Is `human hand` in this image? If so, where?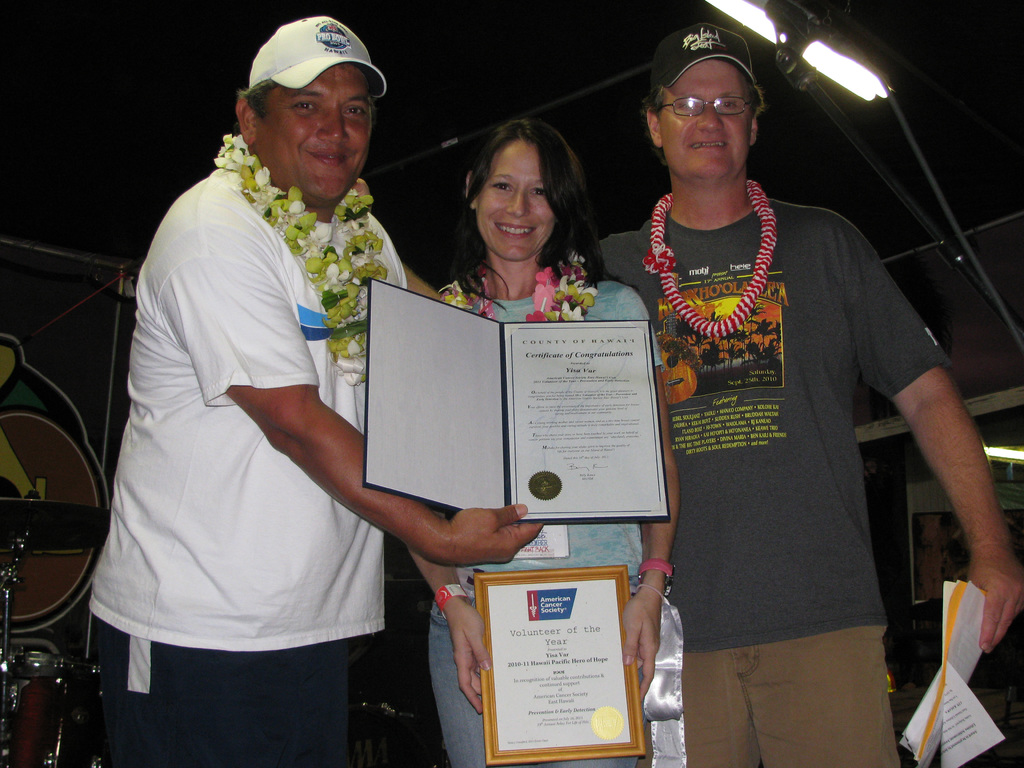
Yes, at box=[448, 601, 492, 717].
